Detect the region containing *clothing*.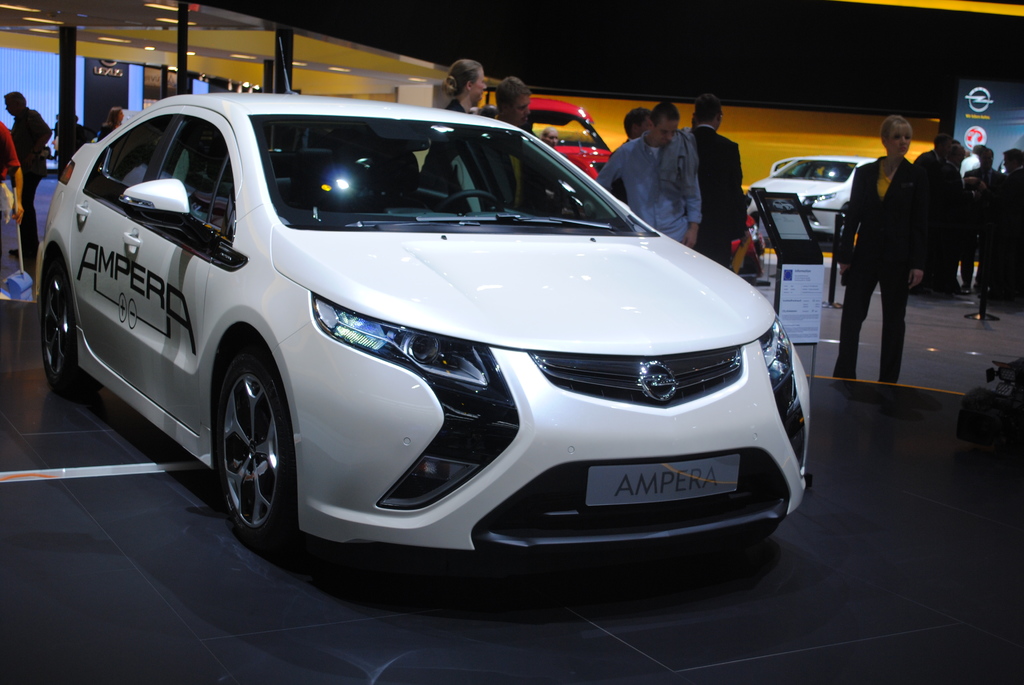
<bbox>834, 148, 943, 384</bbox>.
